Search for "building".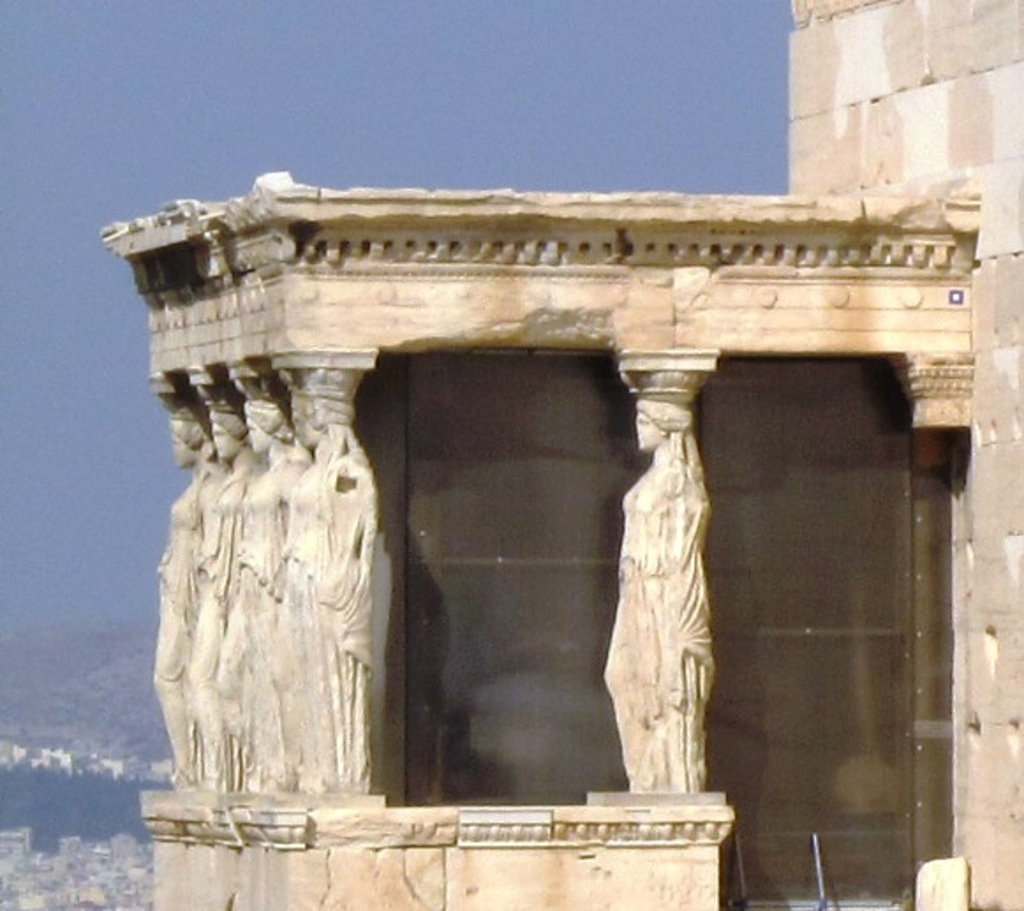
Found at (99,0,1022,909).
